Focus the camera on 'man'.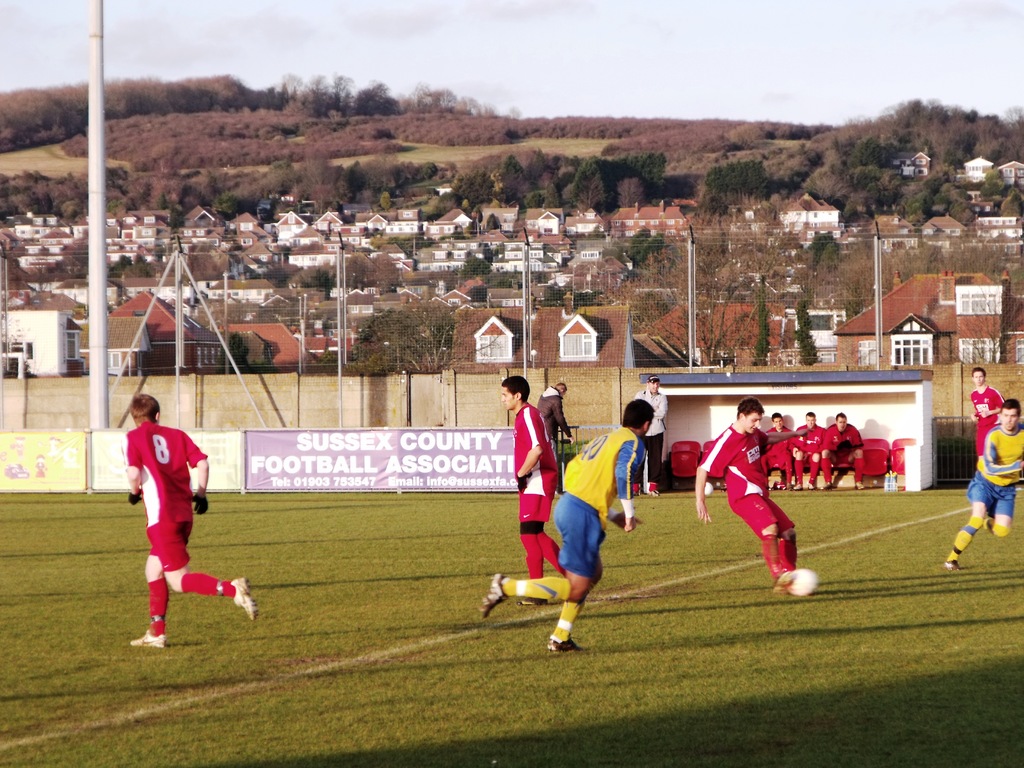
Focus region: 939:399:1023:573.
